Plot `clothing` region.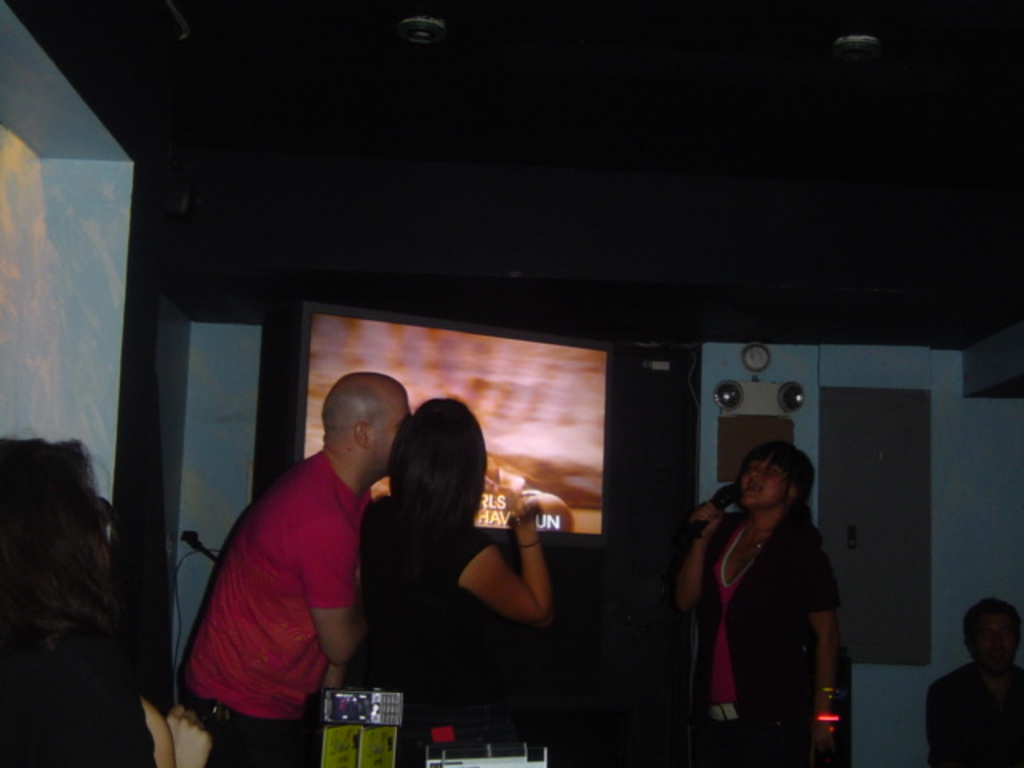
Plotted at x1=675, y1=461, x2=851, y2=749.
